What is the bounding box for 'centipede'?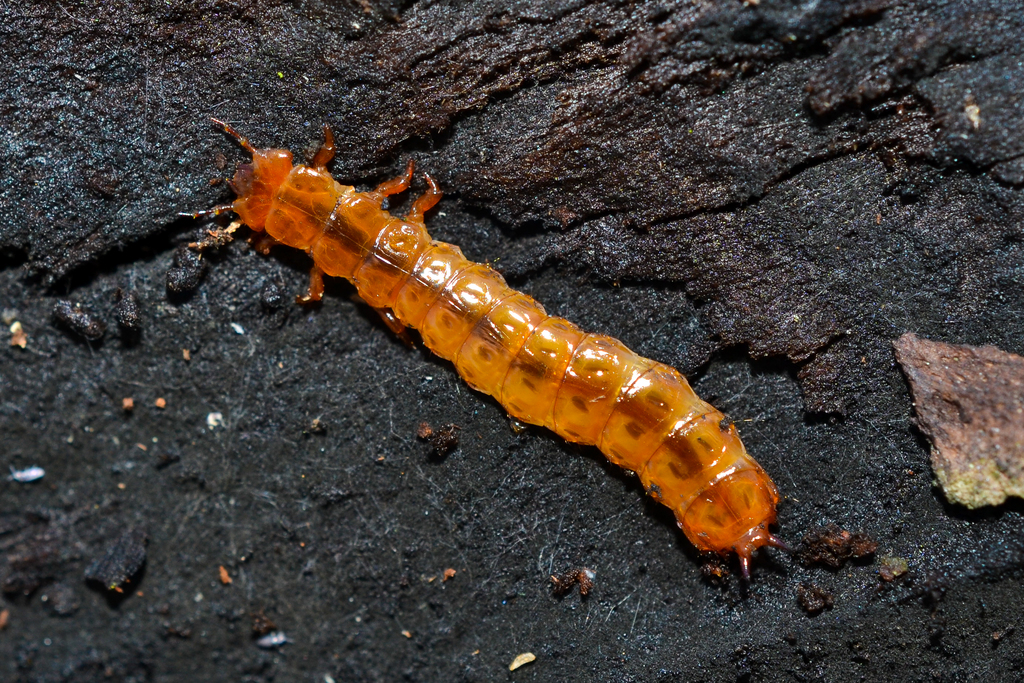
[x1=196, y1=118, x2=783, y2=577].
